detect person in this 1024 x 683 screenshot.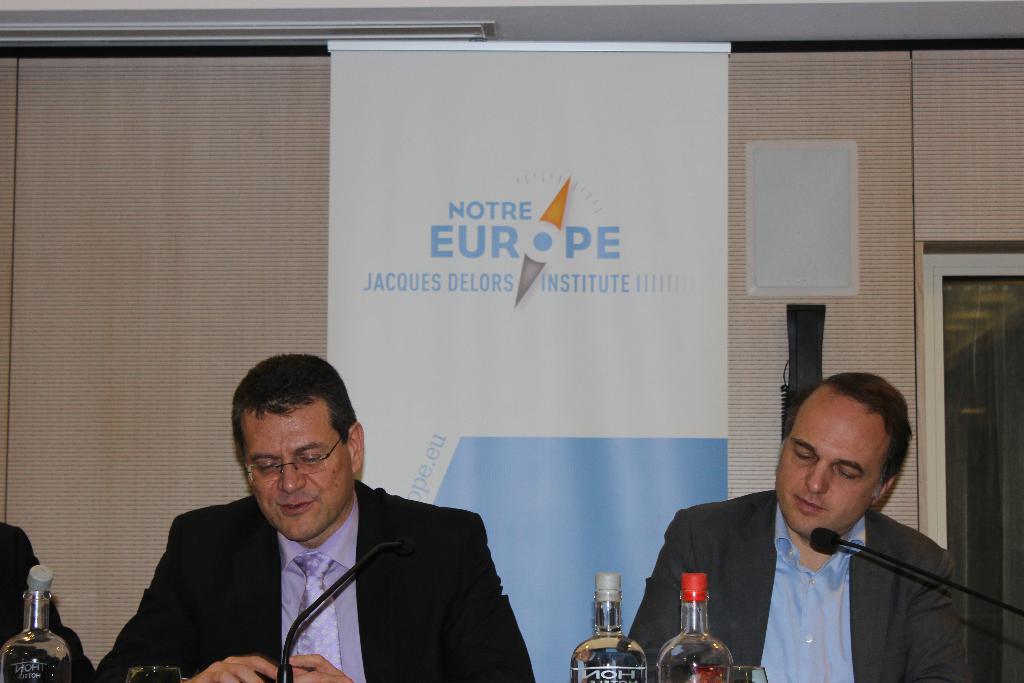
Detection: region(99, 352, 533, 682).
